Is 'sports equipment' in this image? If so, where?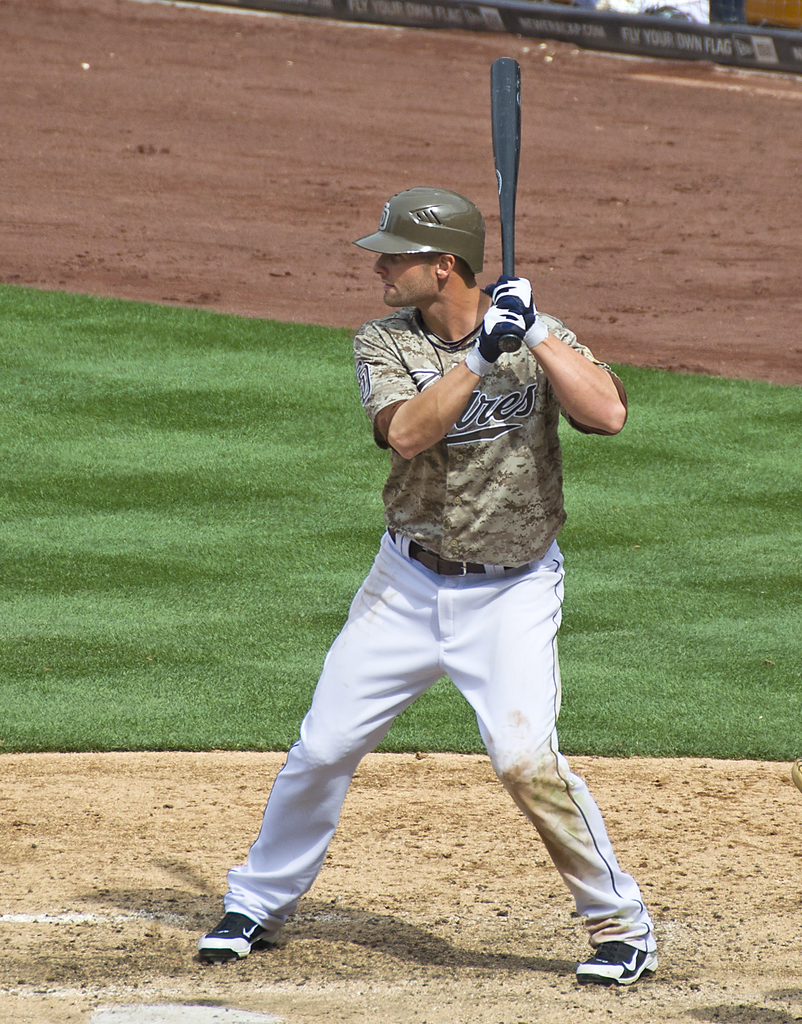
Yes, at locate(492, 53, 519, 349).
